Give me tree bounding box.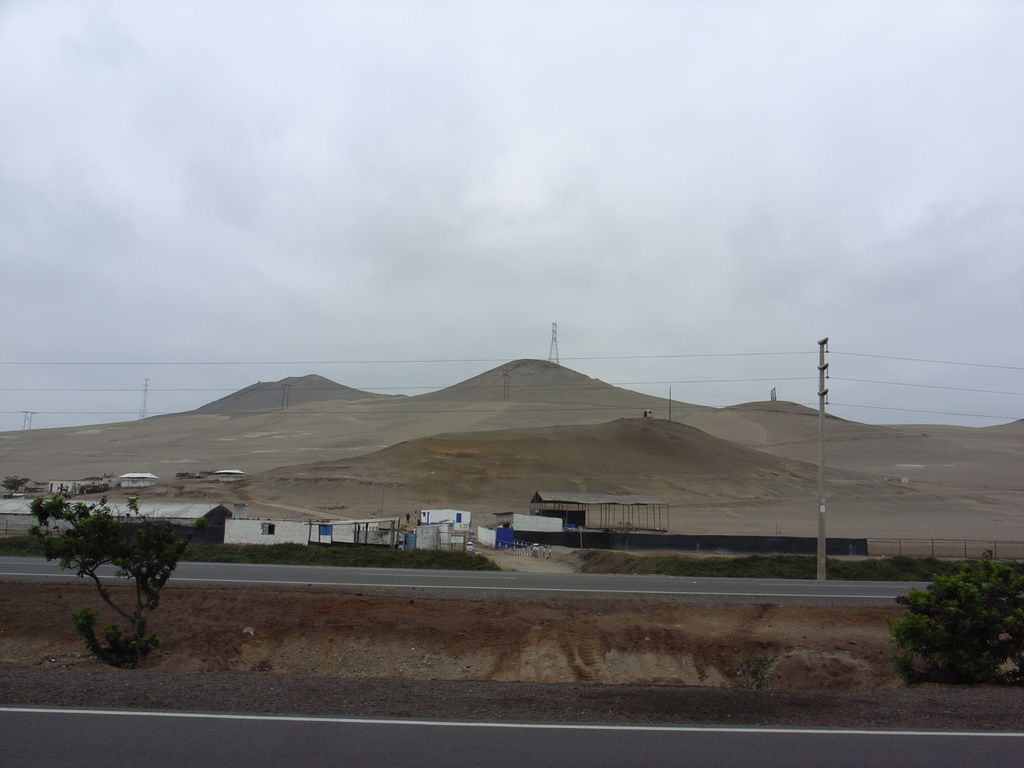
detection(41, 448, 227, 662).
